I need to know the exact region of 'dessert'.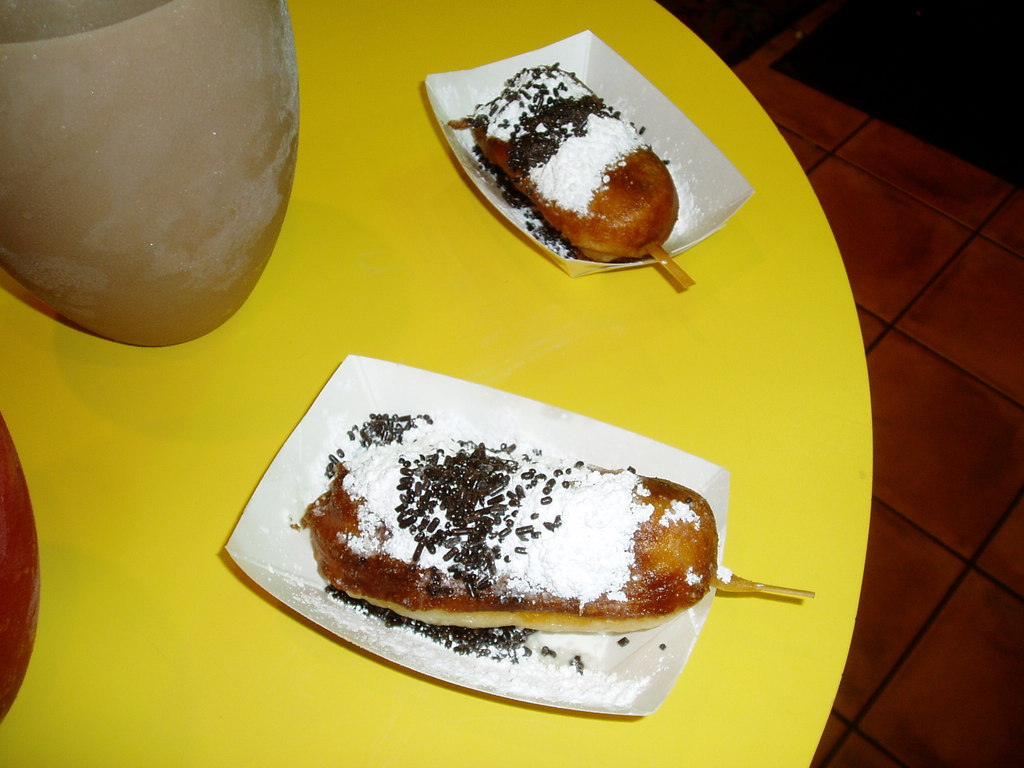
Region: 289/413/717/674.
